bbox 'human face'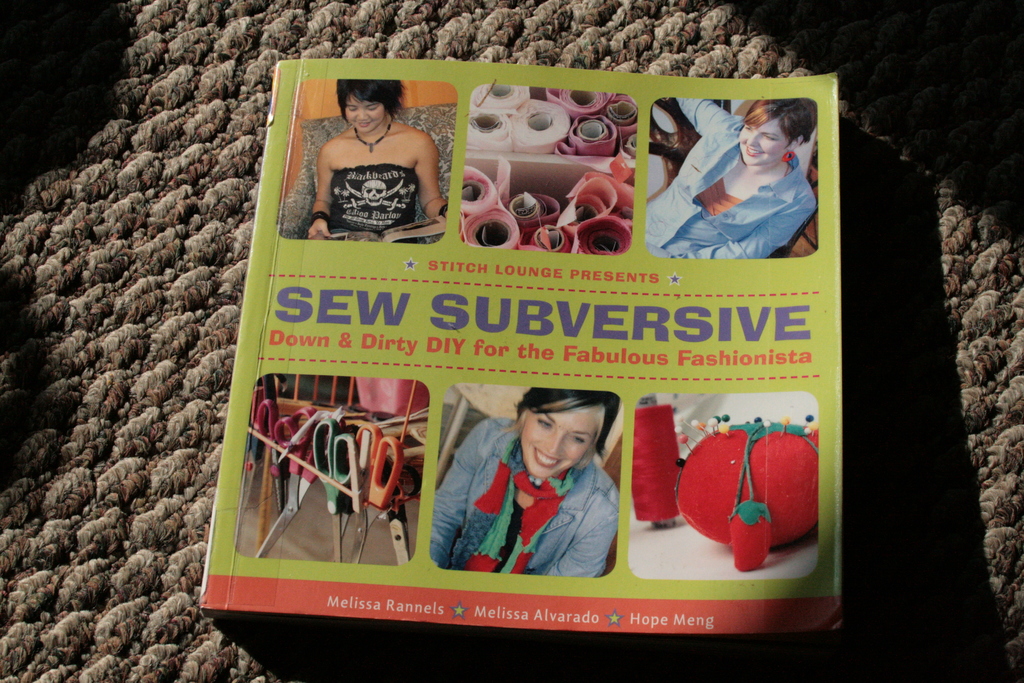
<box>736,118,788,163</box>
